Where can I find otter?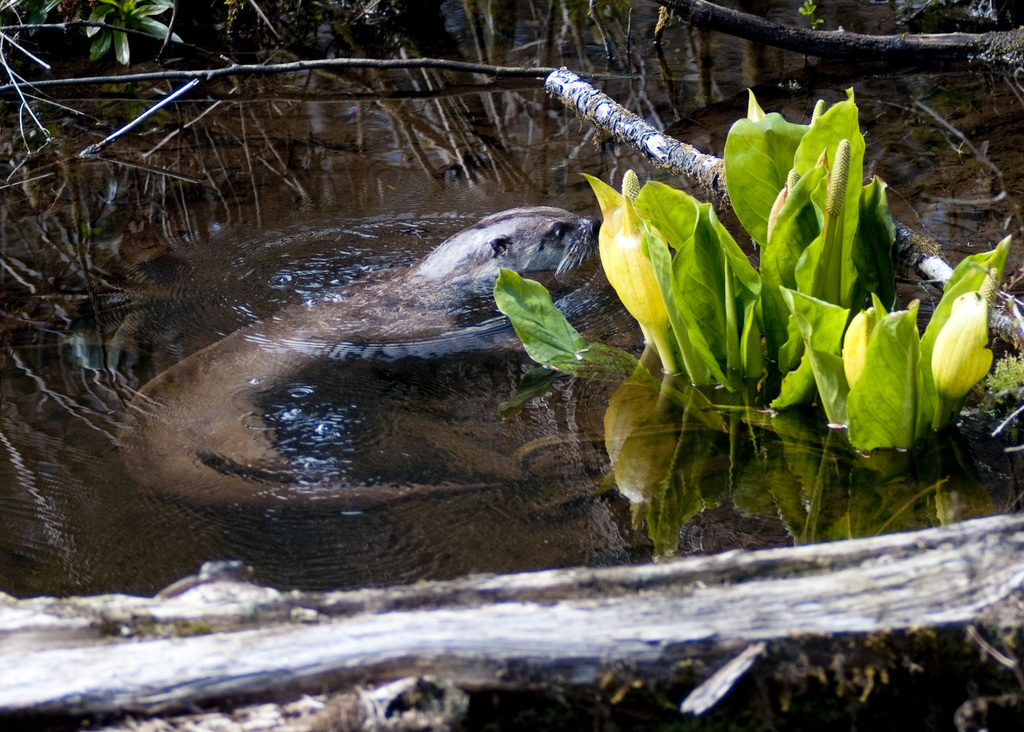
You can find it at 118 202 596 507.
